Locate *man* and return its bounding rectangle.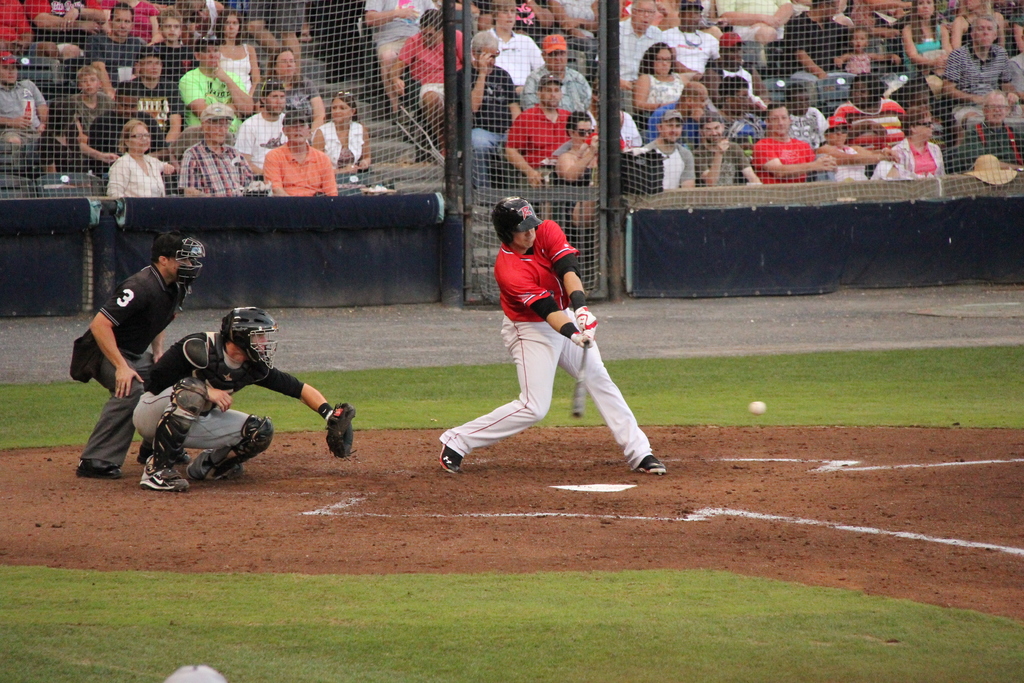
x1=938 y1=12 x2=1023 y2=130.
